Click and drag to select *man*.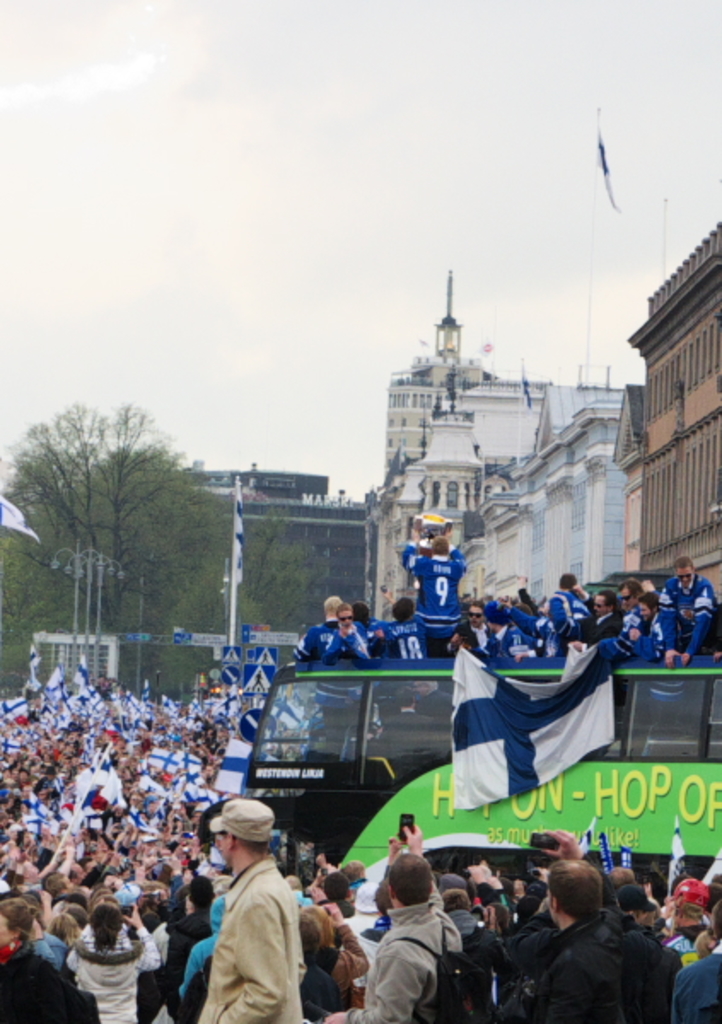
Selection: [294,591,343,654].
